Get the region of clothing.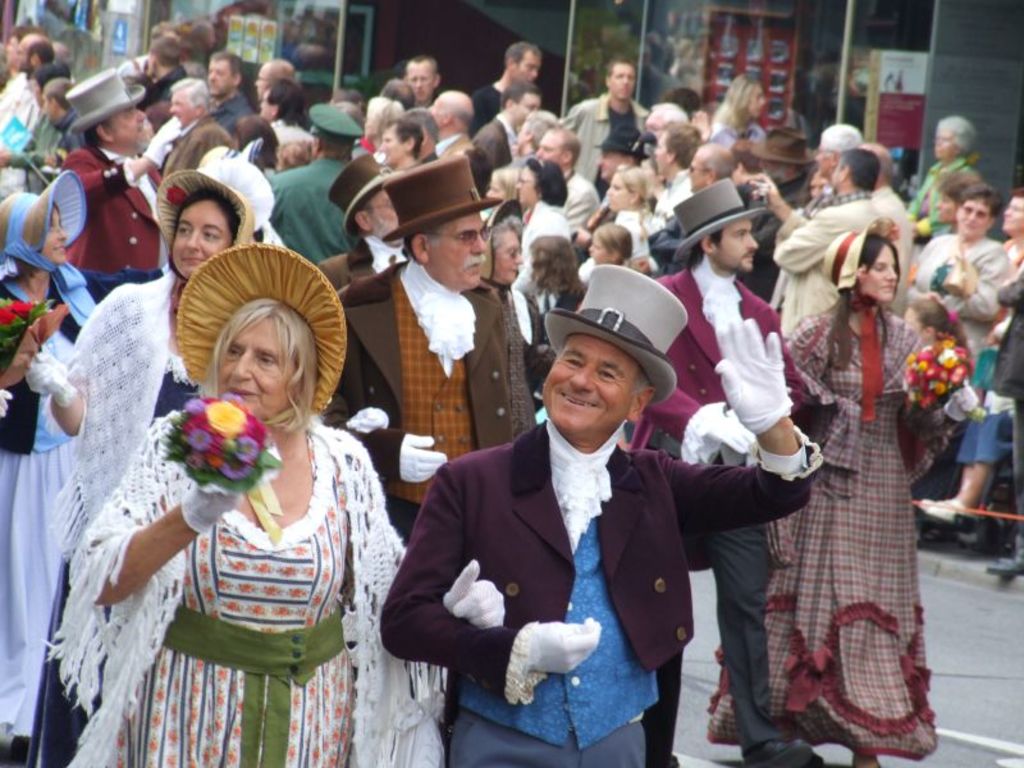
select_region(147, 116, 195, 165).
